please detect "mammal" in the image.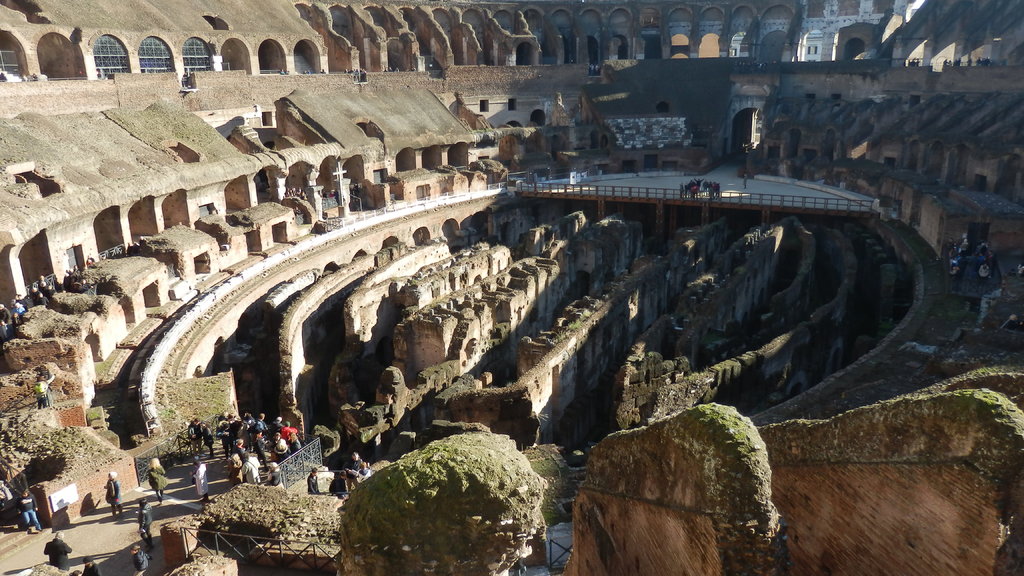
box(187, 454, 212, 492).
